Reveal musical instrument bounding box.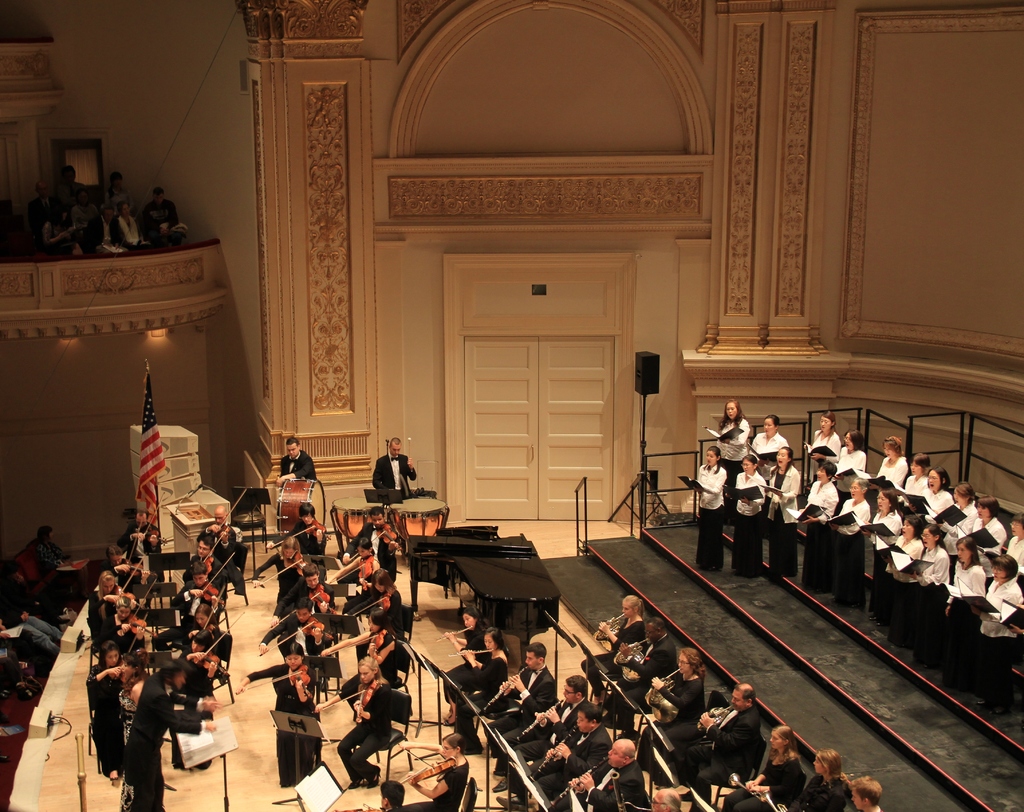
Revealed: {"left": 249, "top": 618, "right": 321, "bottom": 662}.
